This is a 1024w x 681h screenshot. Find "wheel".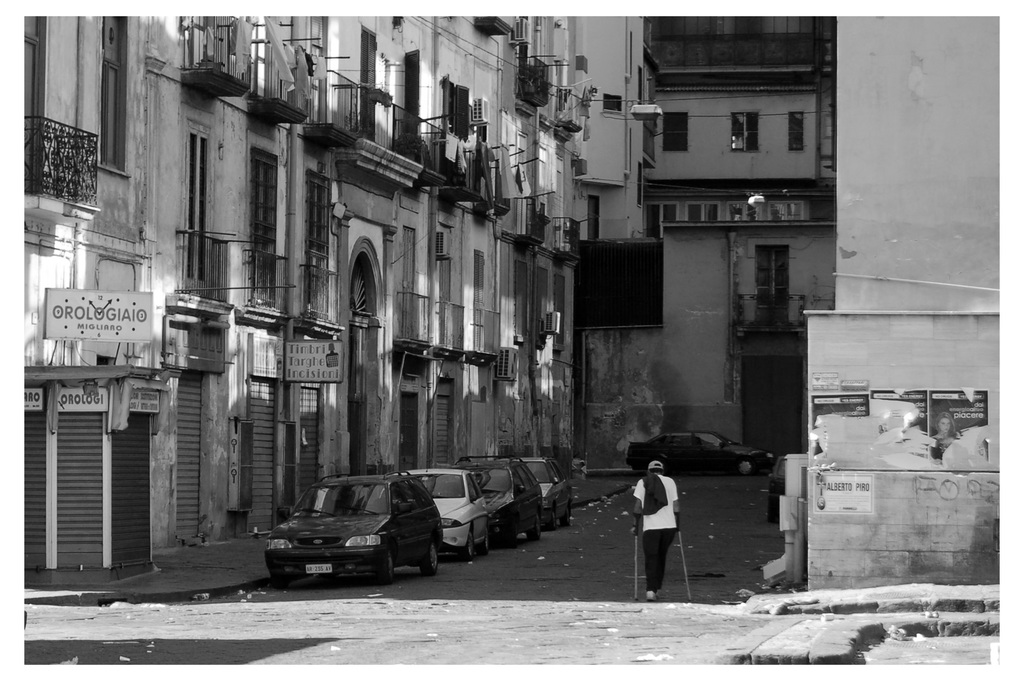
Bounding box: detection(543, 509, 554, 530).
